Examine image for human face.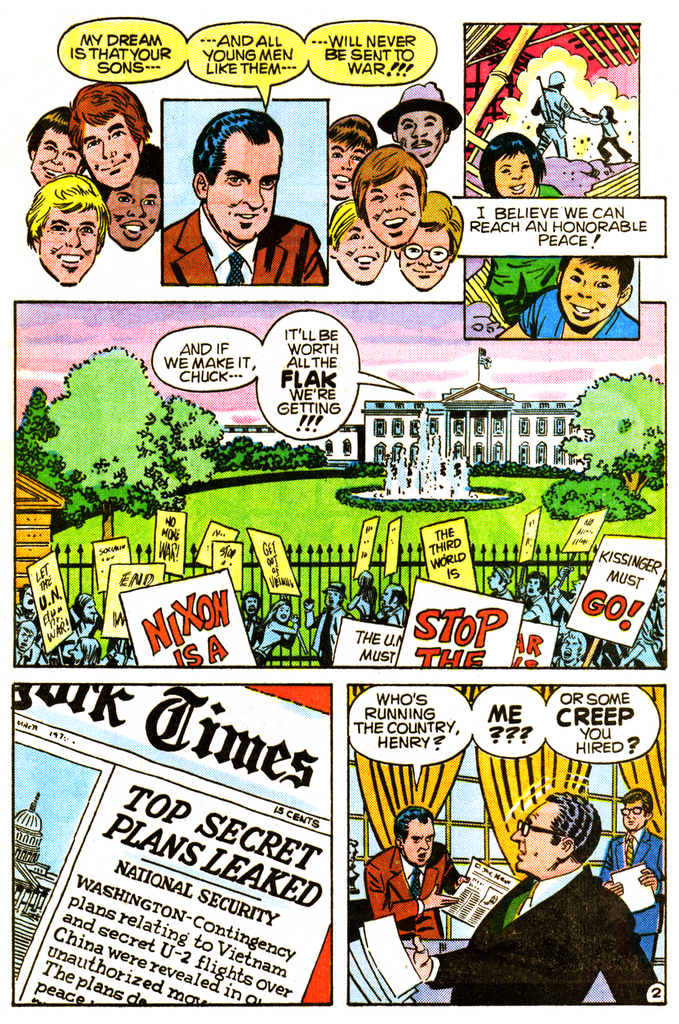
Examination result: [36, 209, 102, 286].
